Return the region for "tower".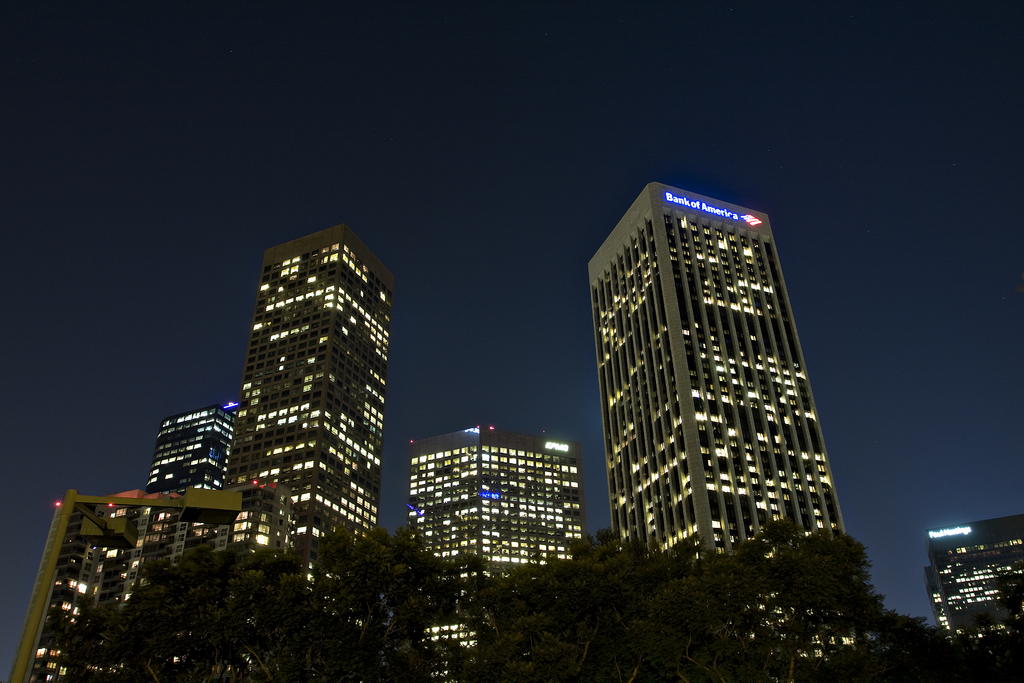
{"left": 221, "top": 225, "right": 397, "bottom": 634}.
